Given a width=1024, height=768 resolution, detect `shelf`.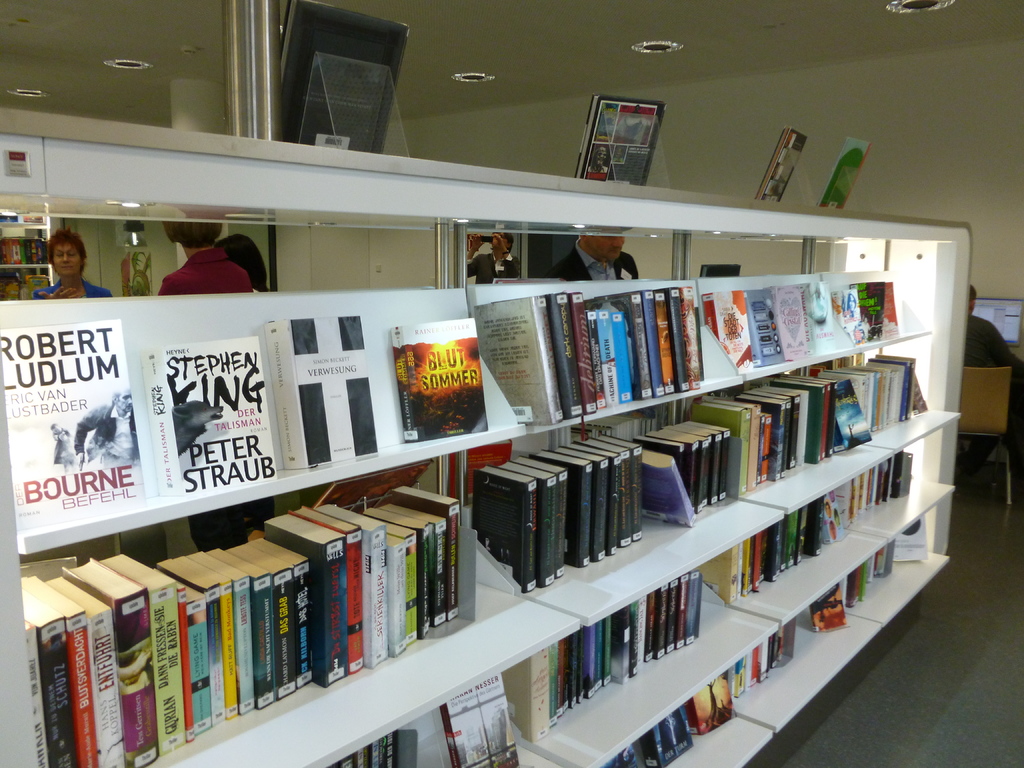
0 113 940 551.
